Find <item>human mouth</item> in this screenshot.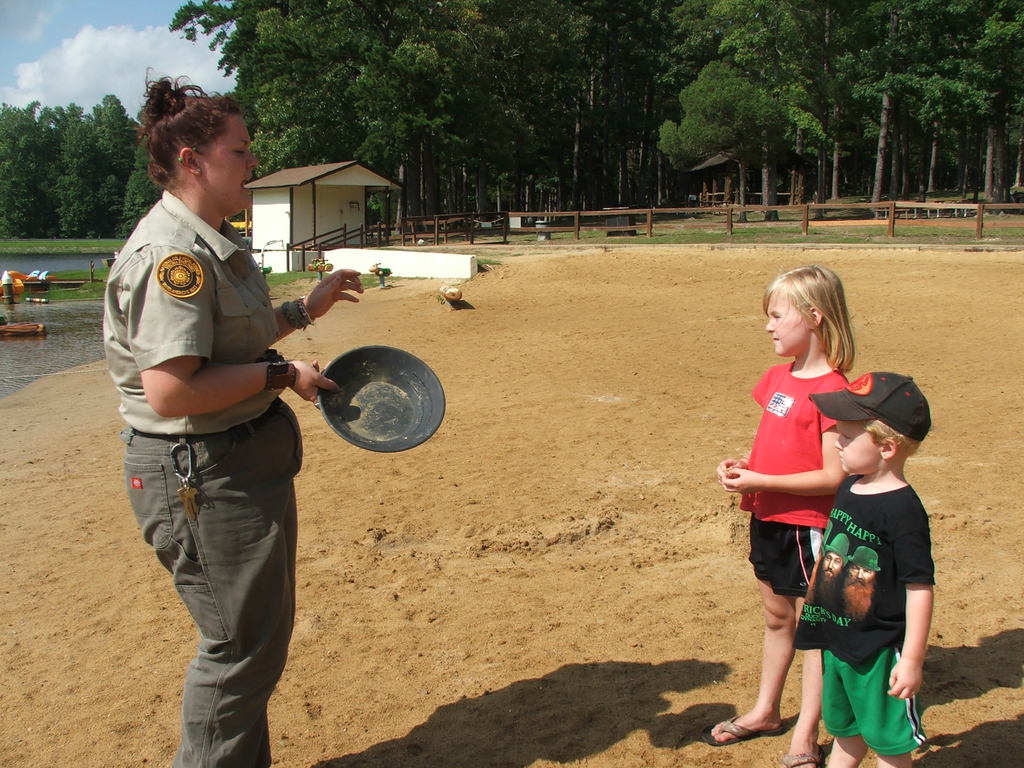
The bounding box for <item>human mouth</item> is region(824, 570, 832, 577).
